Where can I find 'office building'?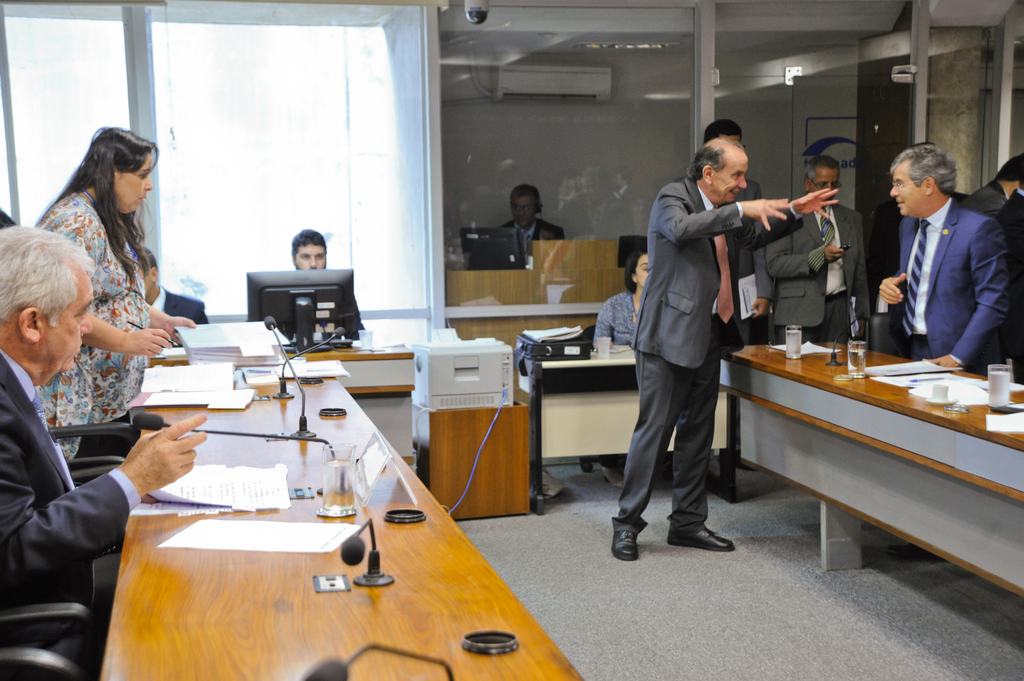
You can find it at 0:0:1023:680.
